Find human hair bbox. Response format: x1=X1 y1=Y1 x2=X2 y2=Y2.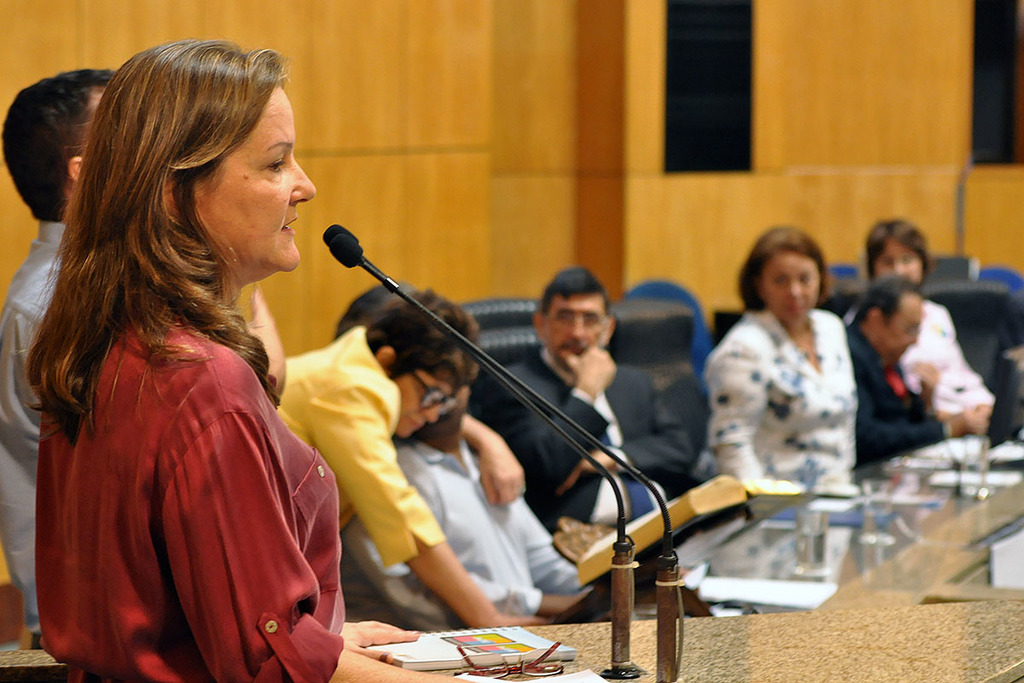
x1=333 y1=284 x2=395 y2=336.
